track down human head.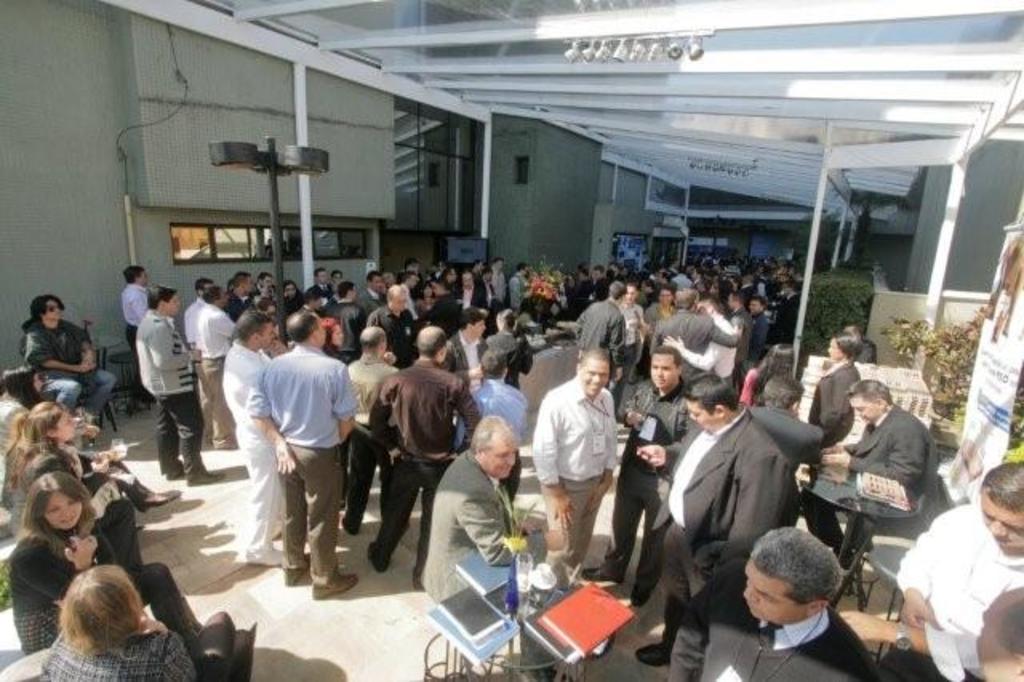
Tracked to detection(282, 282, 299, 295).
